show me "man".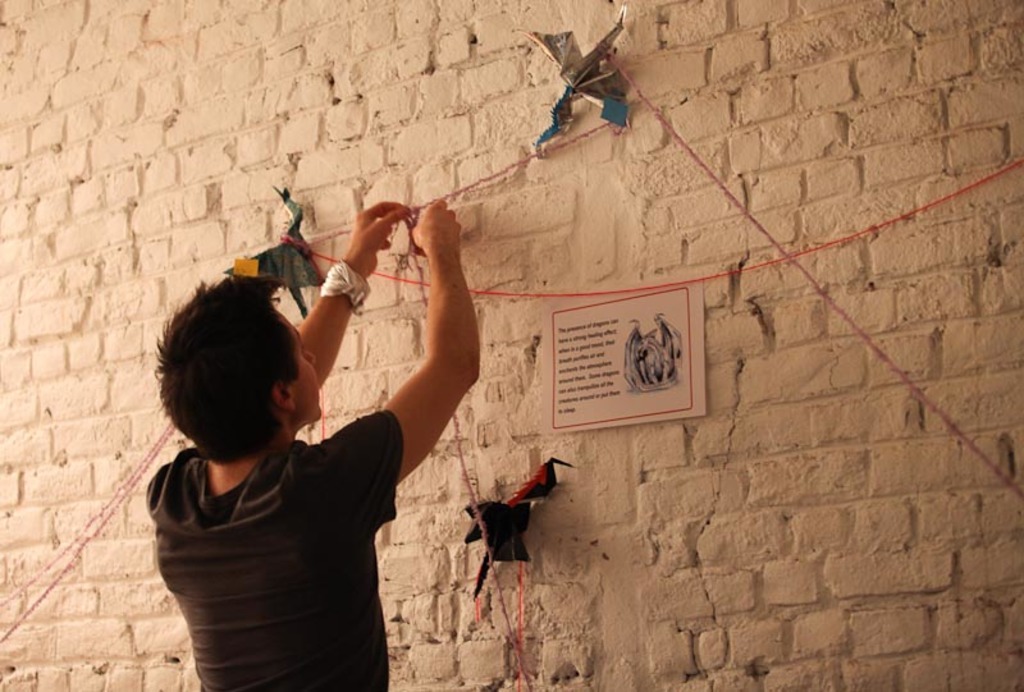
"man" is here: [143, 197, 481, 691].
